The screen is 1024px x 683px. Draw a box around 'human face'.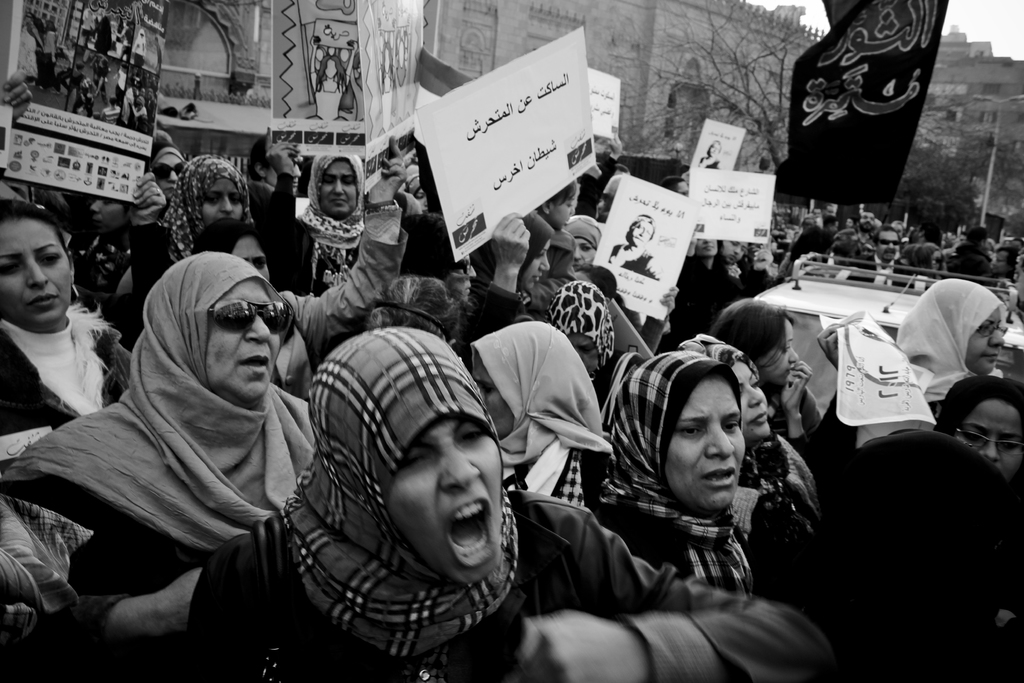
box=[475, 347, 515, 438].
